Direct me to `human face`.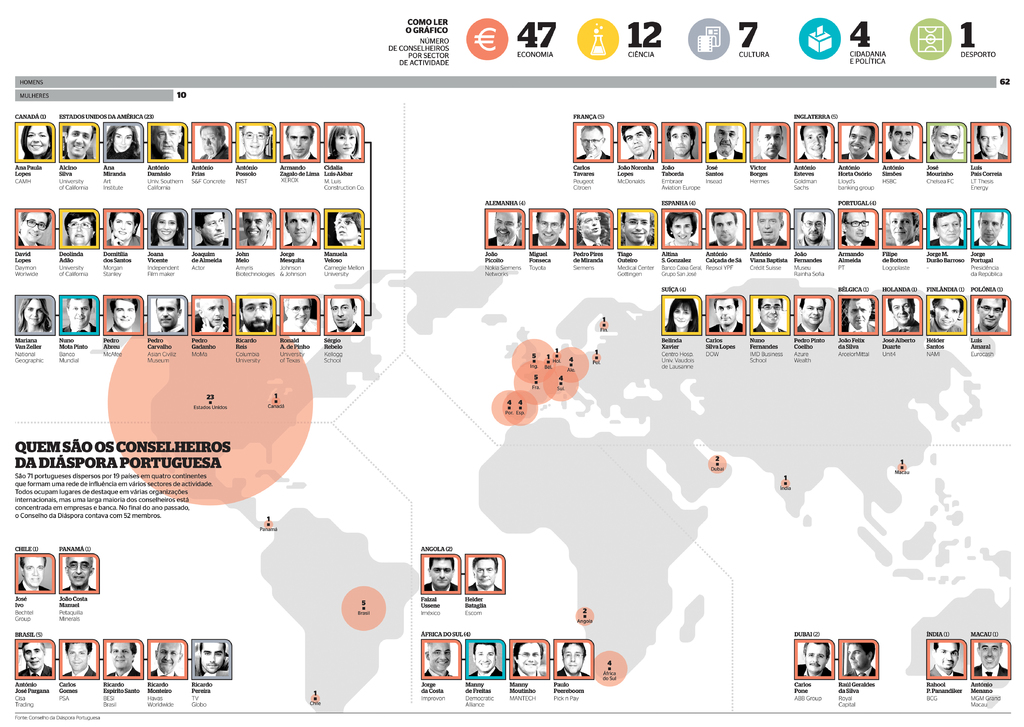
Direction: <bbox>335, 219, 359, 247</bbox>.
